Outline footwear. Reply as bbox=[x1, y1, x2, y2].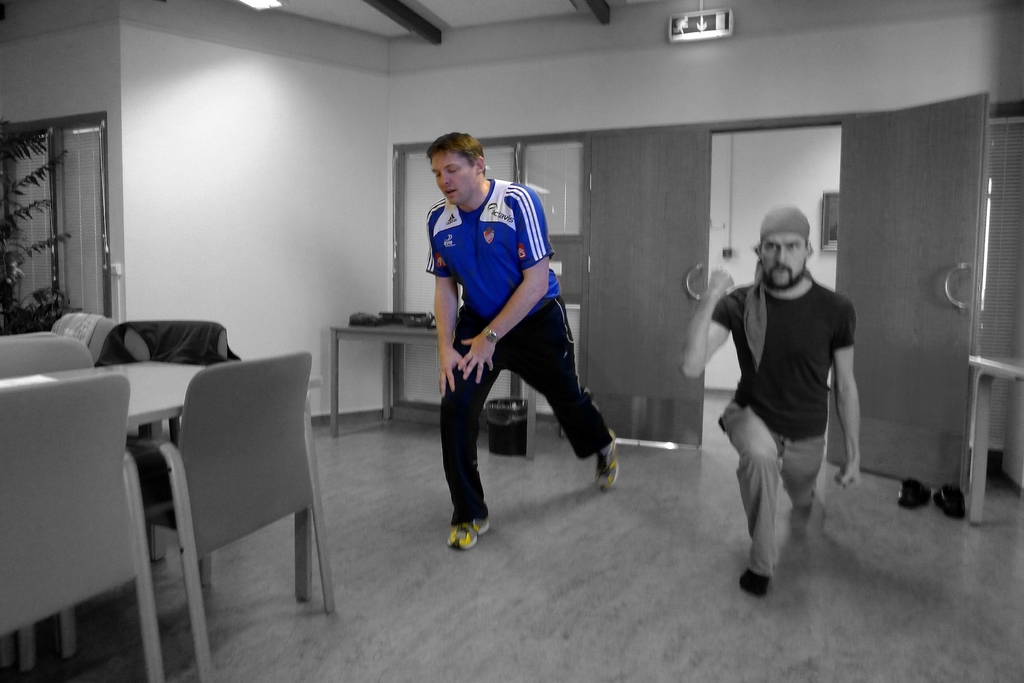
bbox=[592, 429, 620, 485].
